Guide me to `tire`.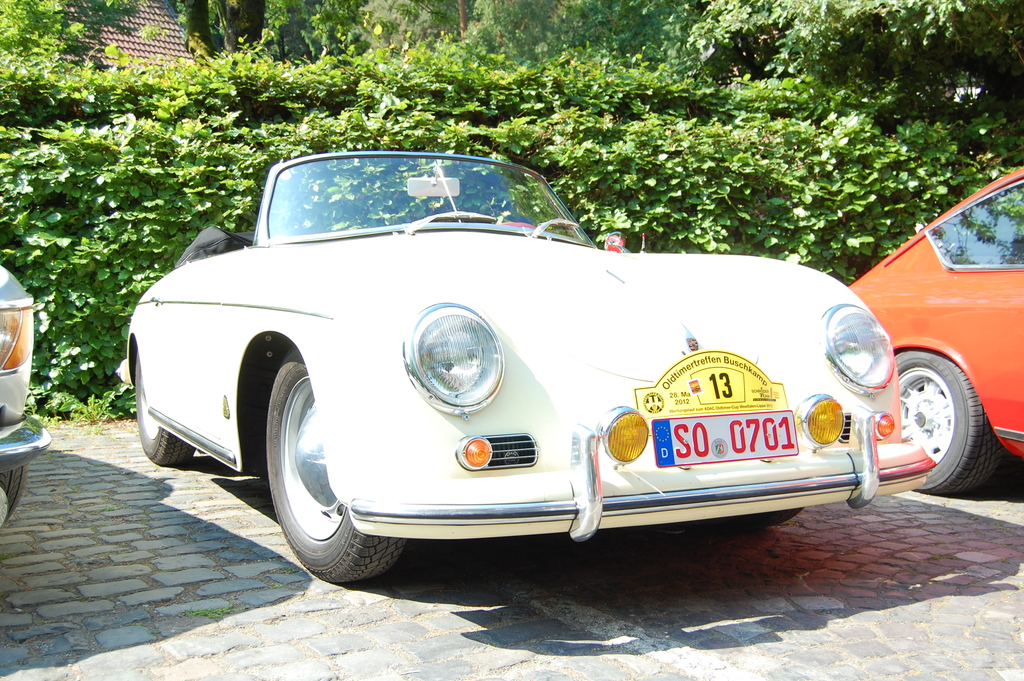
Guidance: bbox(891, 351, 1011, 502).
